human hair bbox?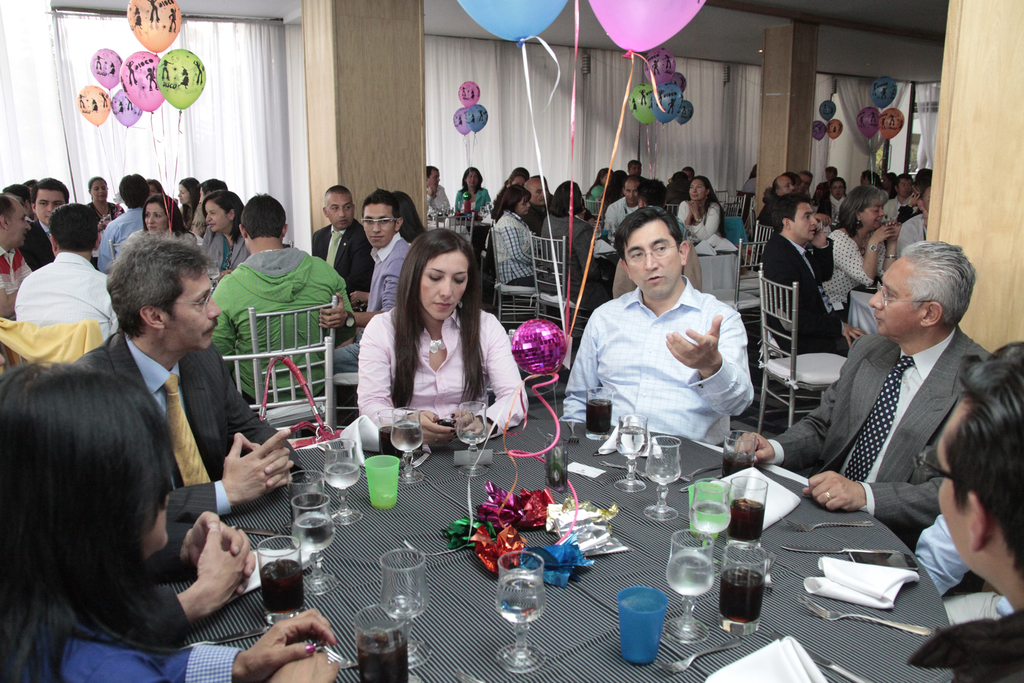
x1=386 y1=189 x2=429 y2=242
